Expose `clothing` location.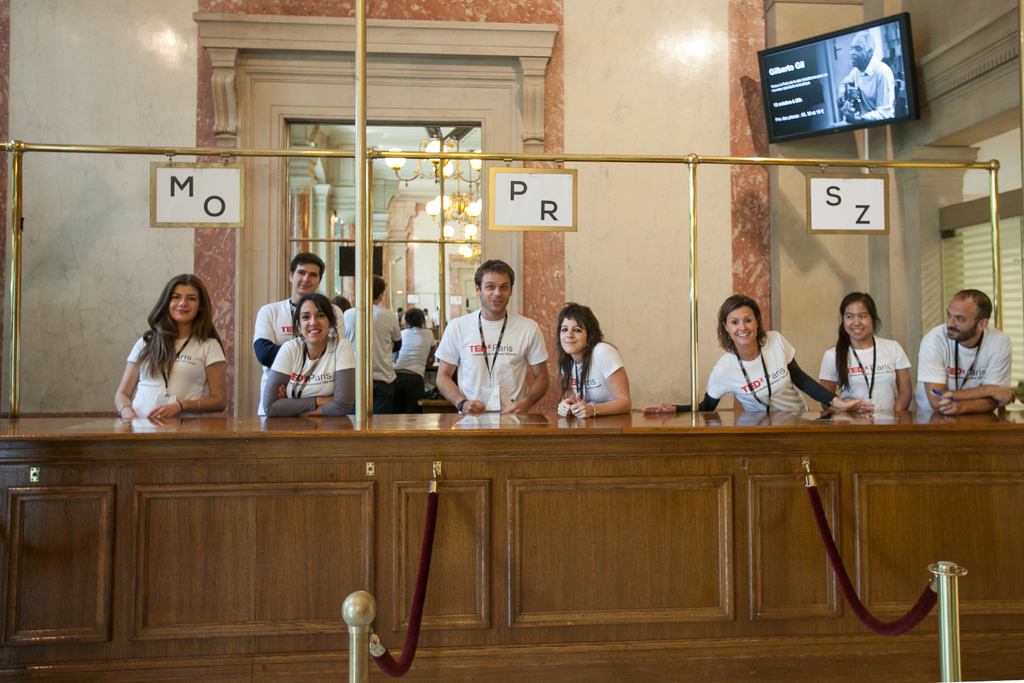
Exposed at BBox(390, 323, 433, 412).
